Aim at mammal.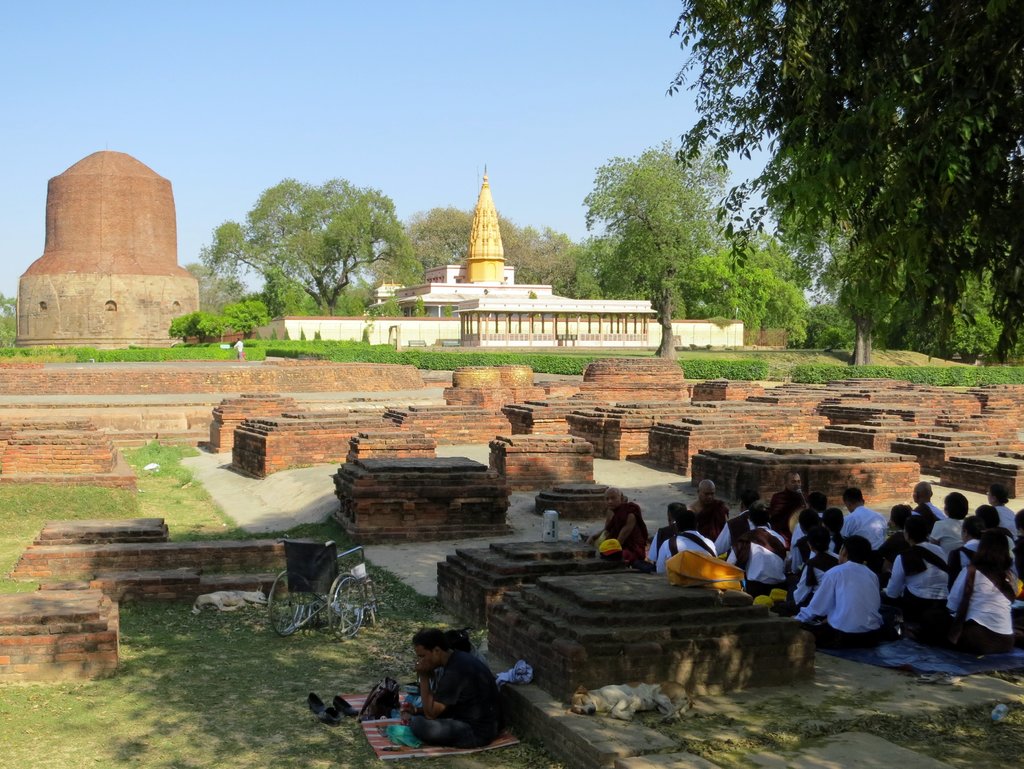
Aimed at bbox=[409, 626, 511, 747].
